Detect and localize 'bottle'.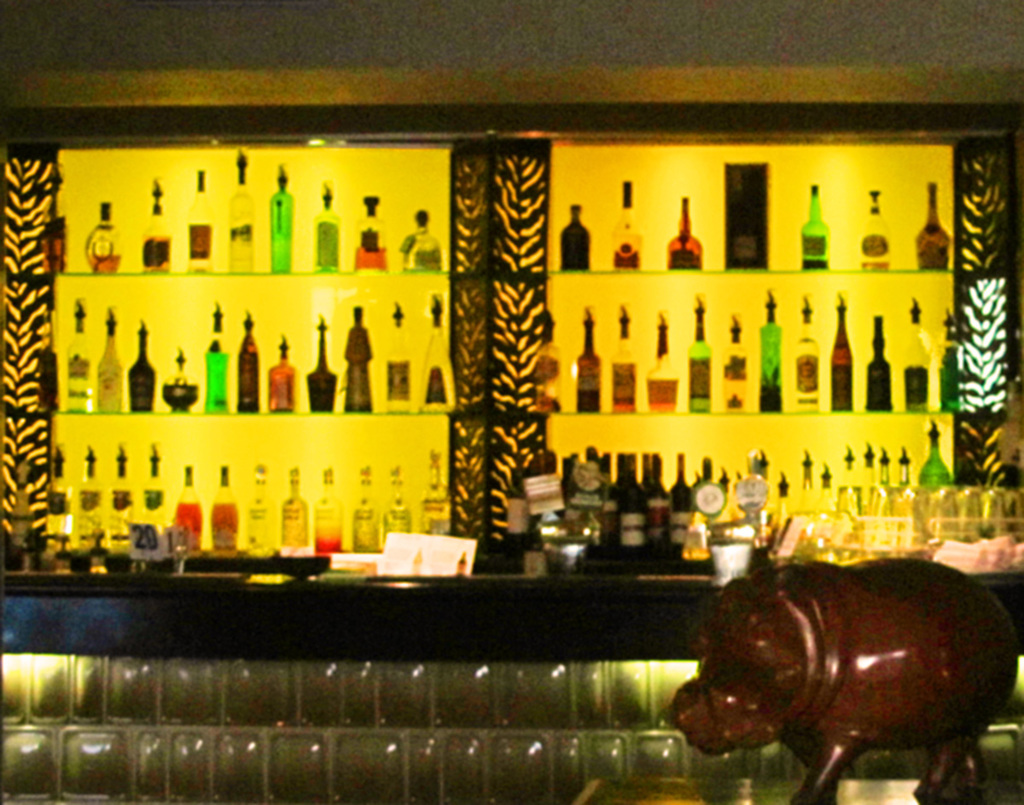
Localized at [x1=800, y1=182, x2=828, y2=271].
